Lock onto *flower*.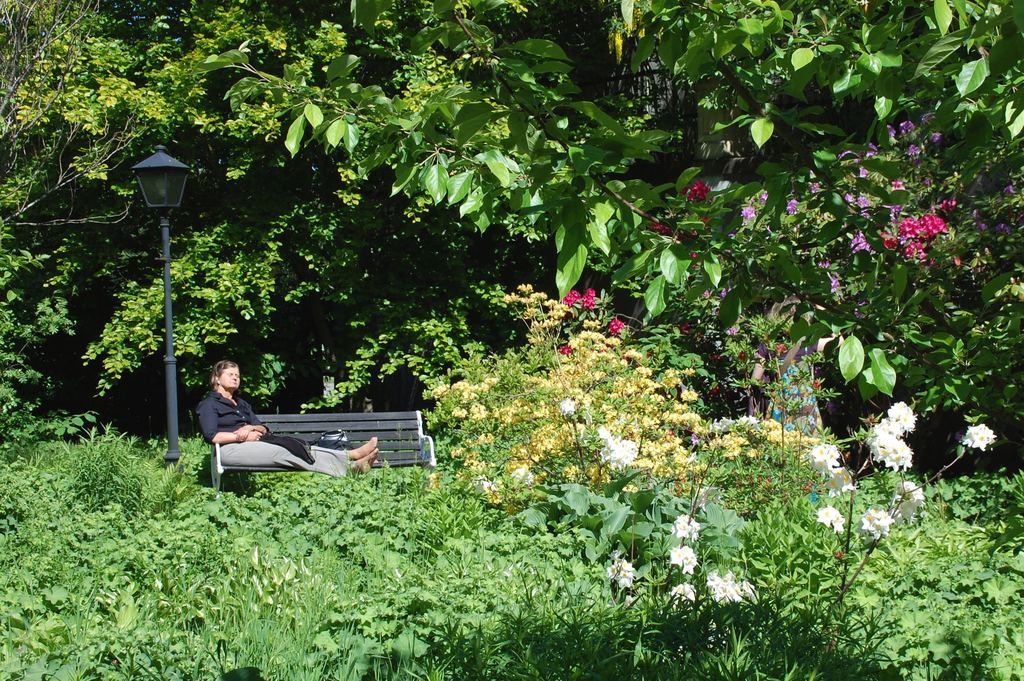
Locked: bbox=[815, 502, 844, 534].
